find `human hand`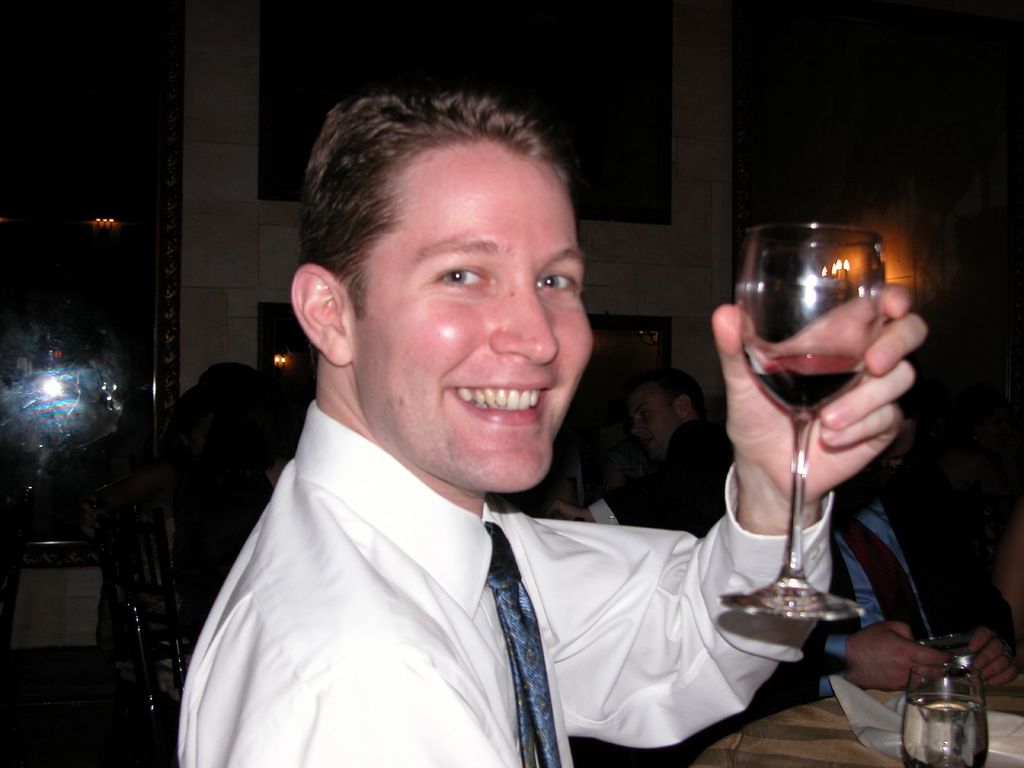
(710, 281, 934, 507)
